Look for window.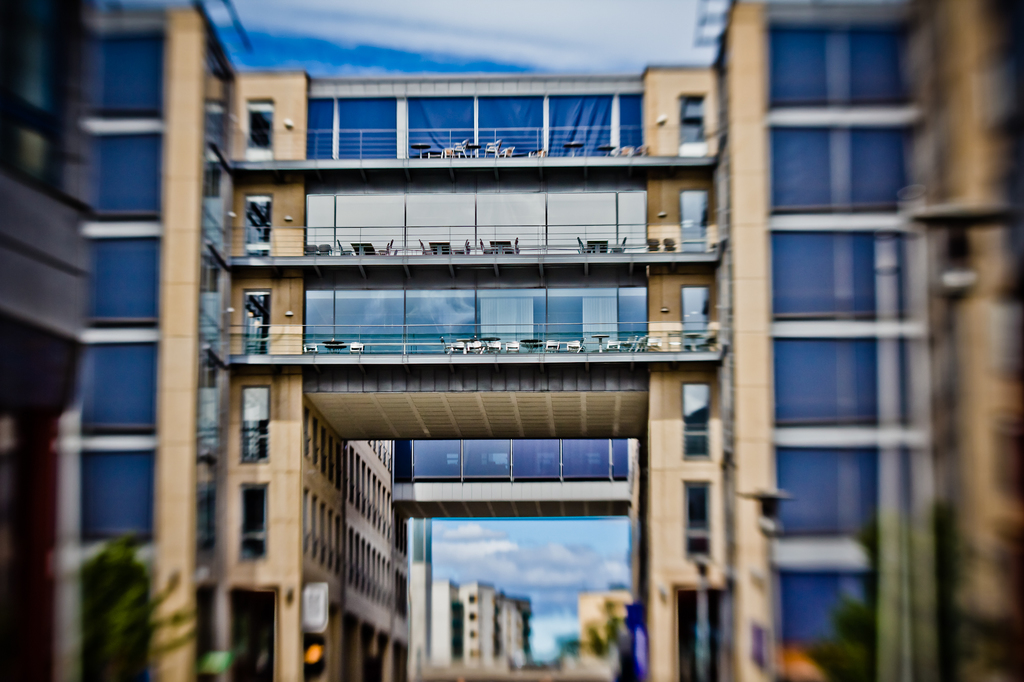
Found: <region>245, 98, 278, 158</region>.
